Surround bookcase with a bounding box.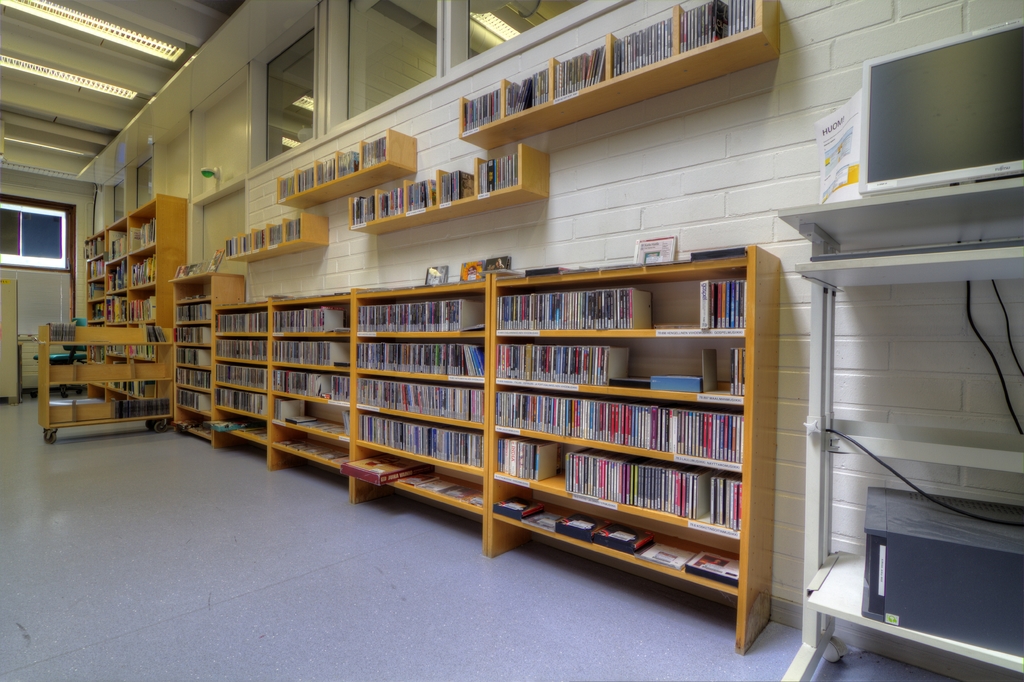
pyautogui.locateOnScreen(227, 214, 329, 264).
